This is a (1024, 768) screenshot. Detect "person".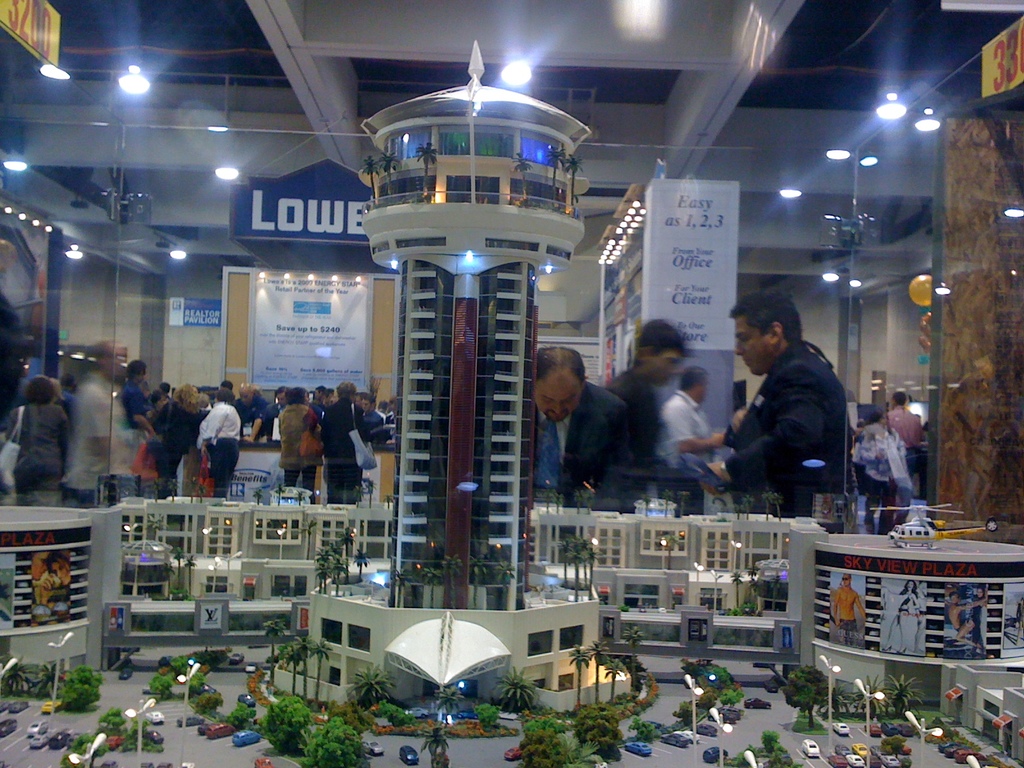
BBox(198, 385, 245, 497).
